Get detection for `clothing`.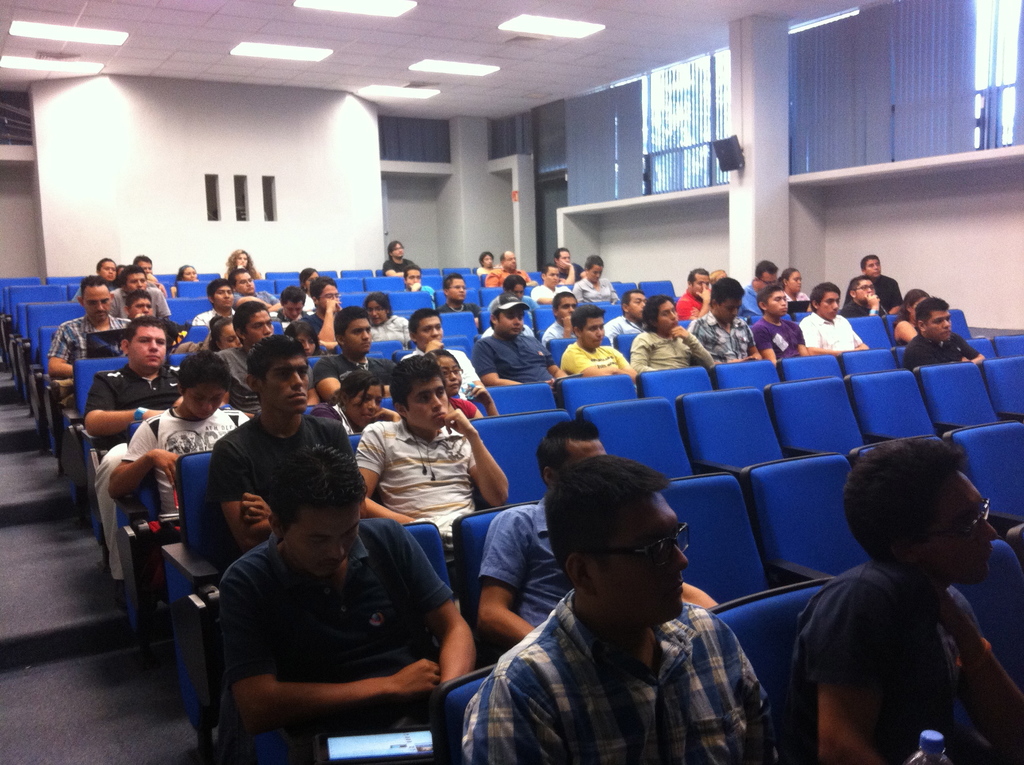
Detection: (left=573, top=279, right=625, bottom=305).
